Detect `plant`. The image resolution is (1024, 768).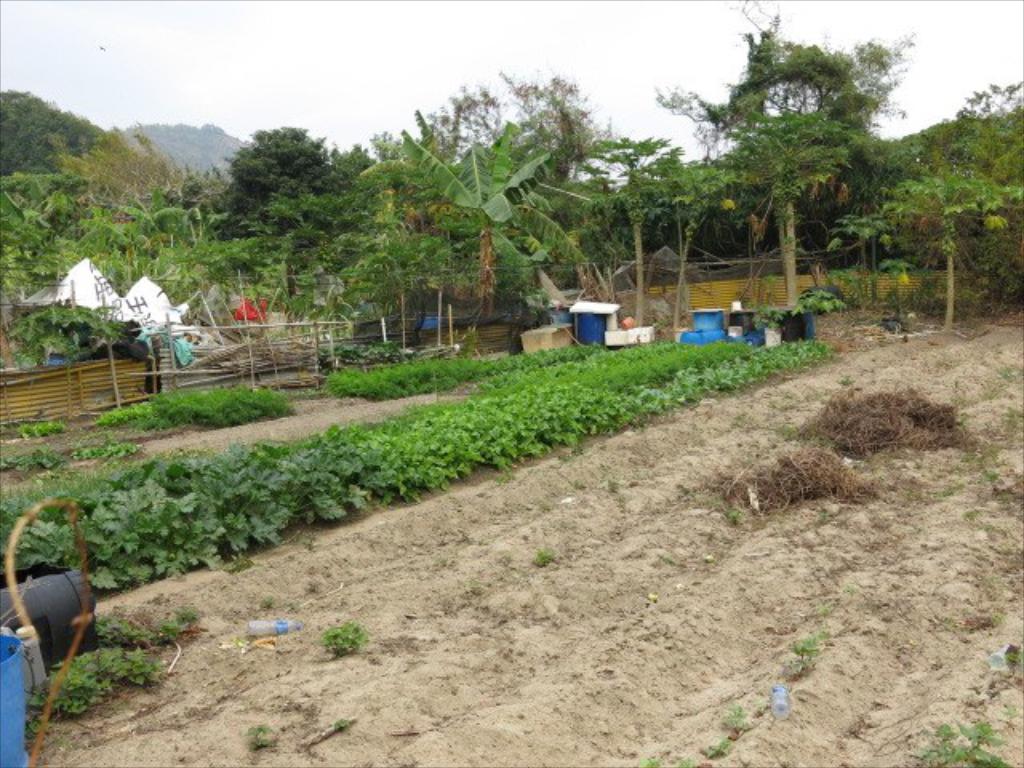
rect(747, 306, 787, 354).
